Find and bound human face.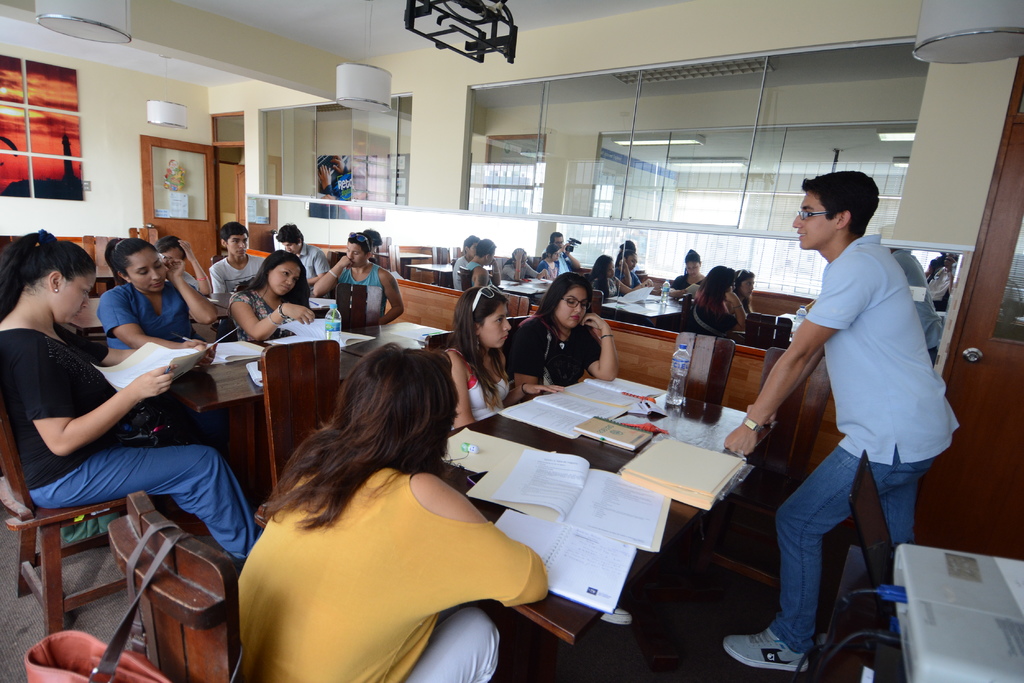
Bound: detection(556, 284, 587, 329).
